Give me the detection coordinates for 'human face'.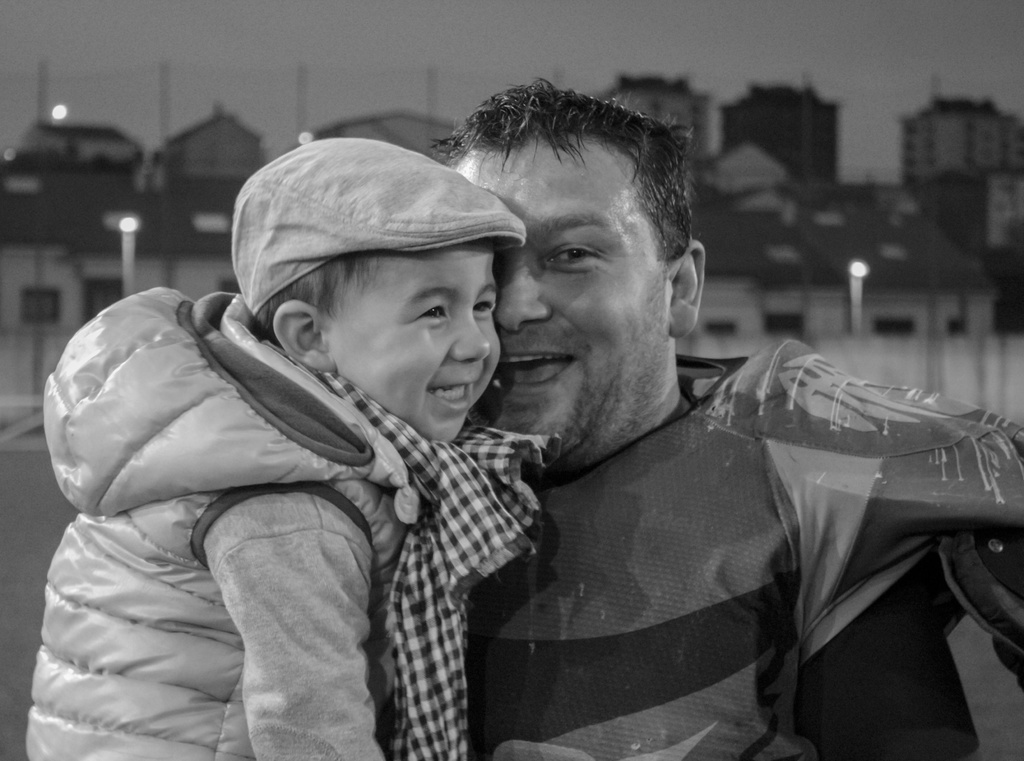
453,130,666,430.
